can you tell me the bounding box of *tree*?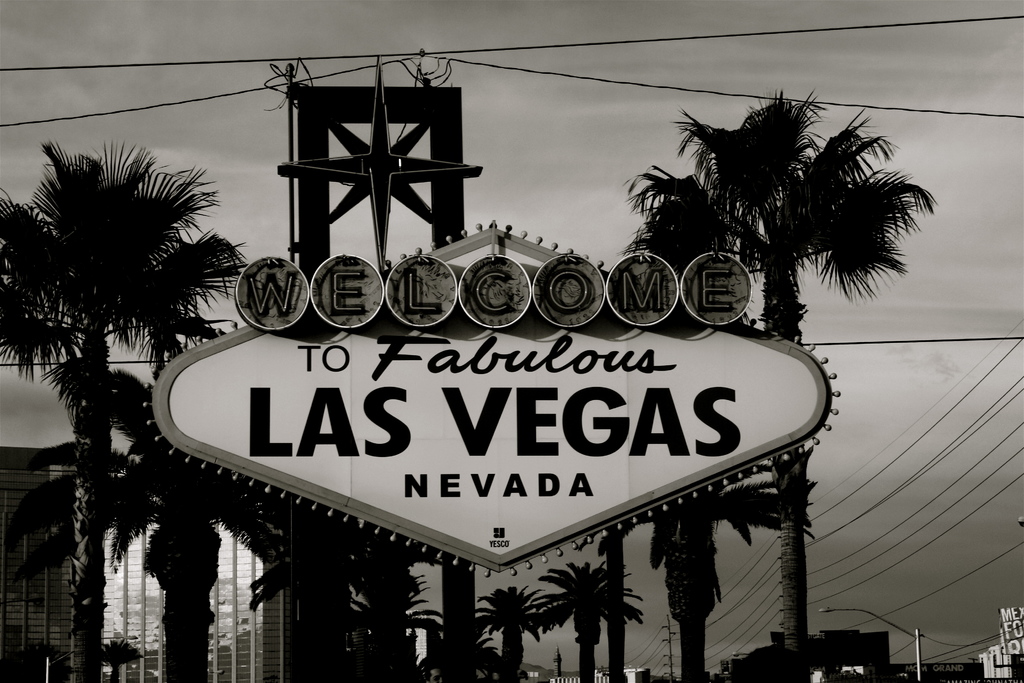
rect(598, 522, 626, 682).
